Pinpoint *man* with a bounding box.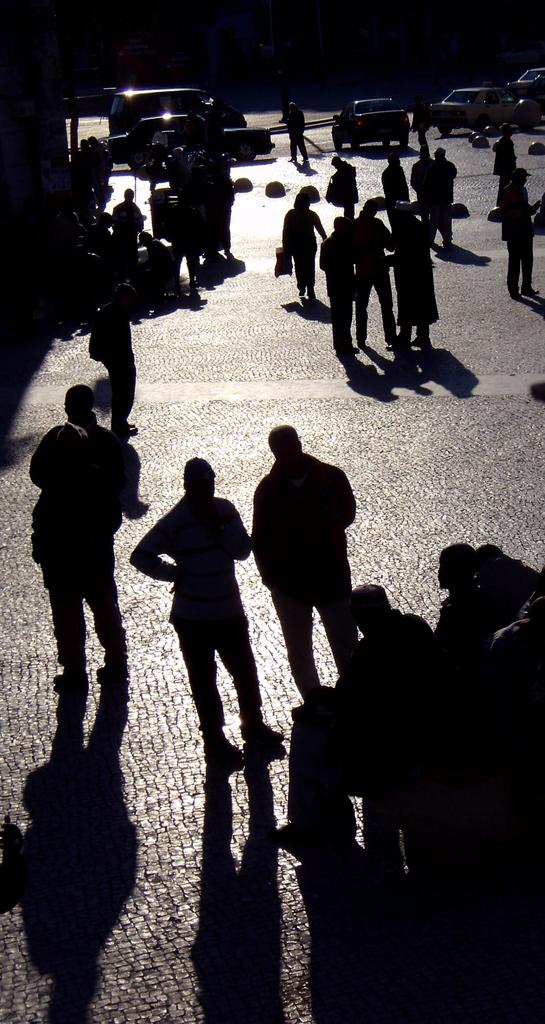
{"x1": 500, "y1": 168, "x2": 542, "y2": 300}.
